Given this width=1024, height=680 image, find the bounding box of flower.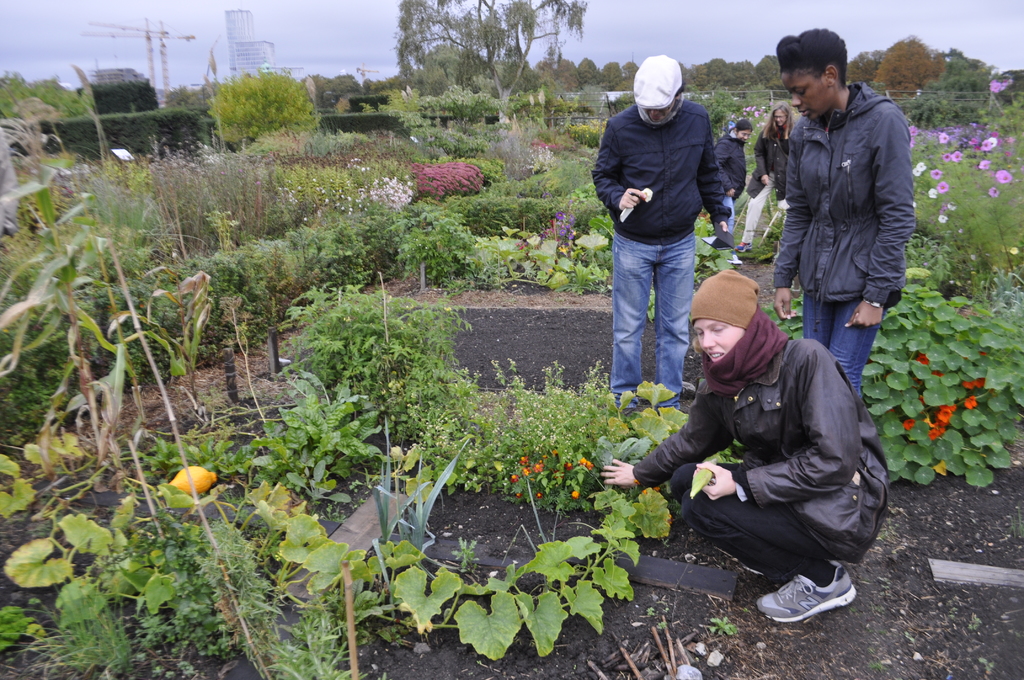
980/139/993/150.
